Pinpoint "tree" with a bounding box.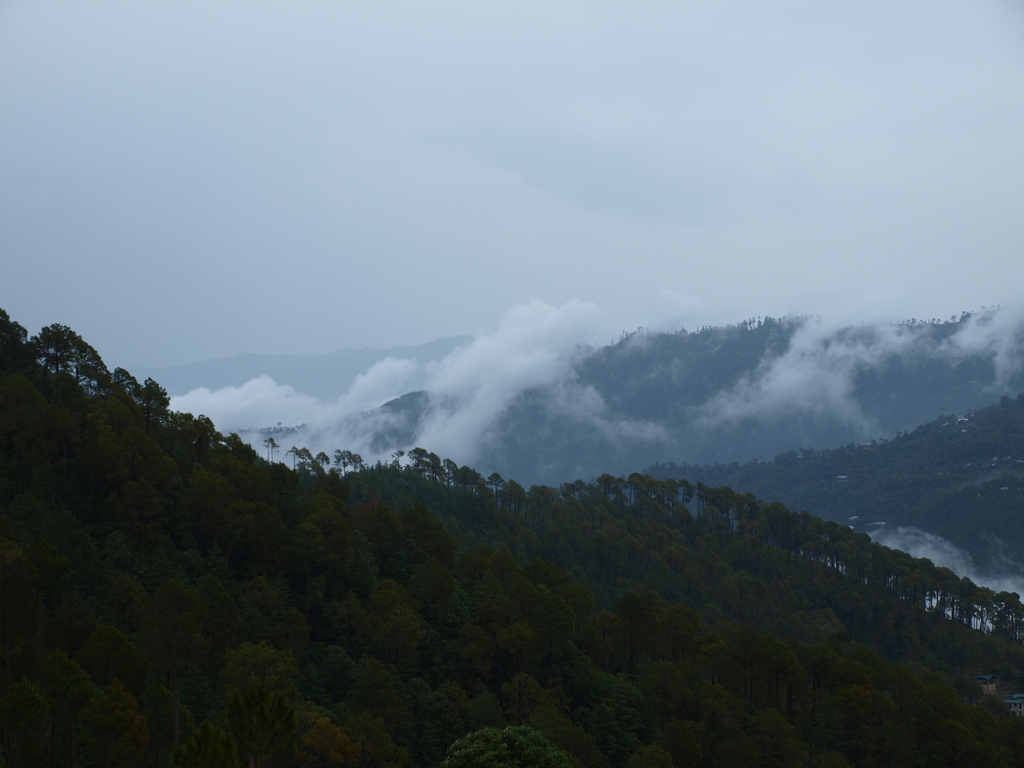
(0,307,1023,766).
